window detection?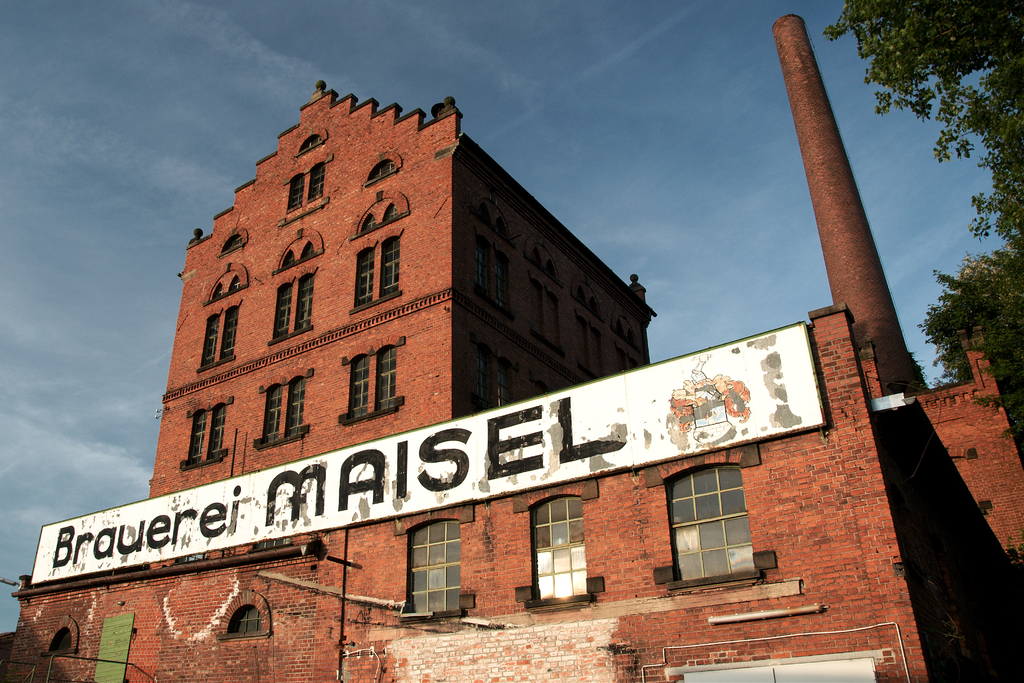
(477, 234, 512, 319)
